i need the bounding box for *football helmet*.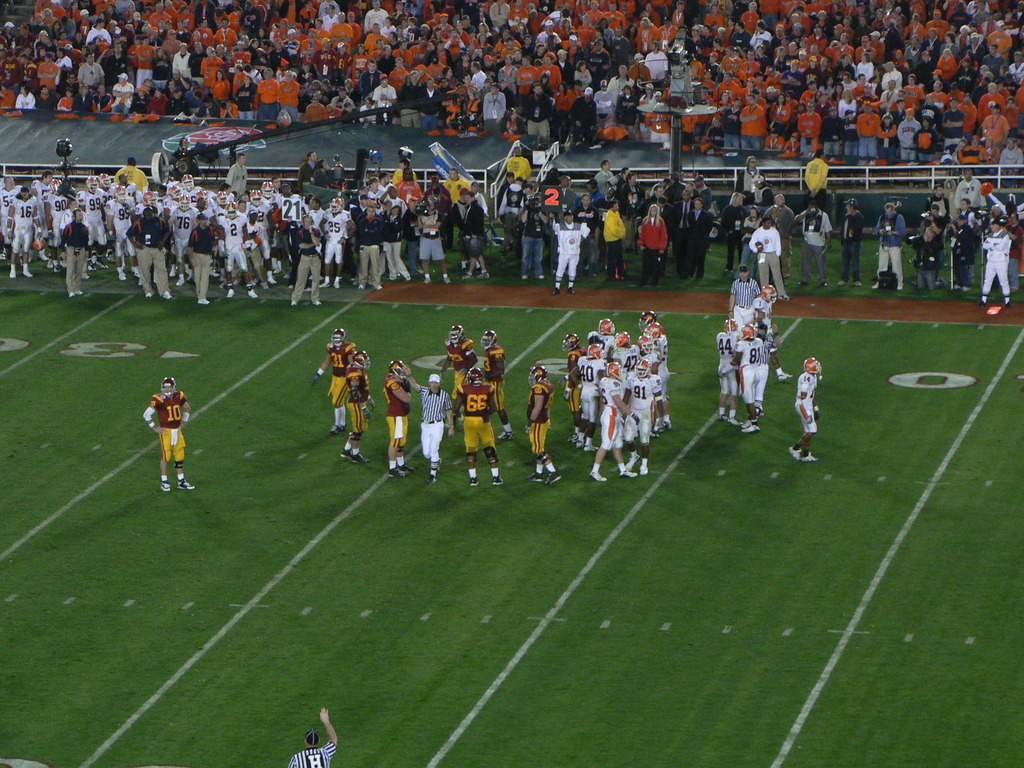
Here it is: pyautogui.locateOnScreen(225, 202, 236, 219).
